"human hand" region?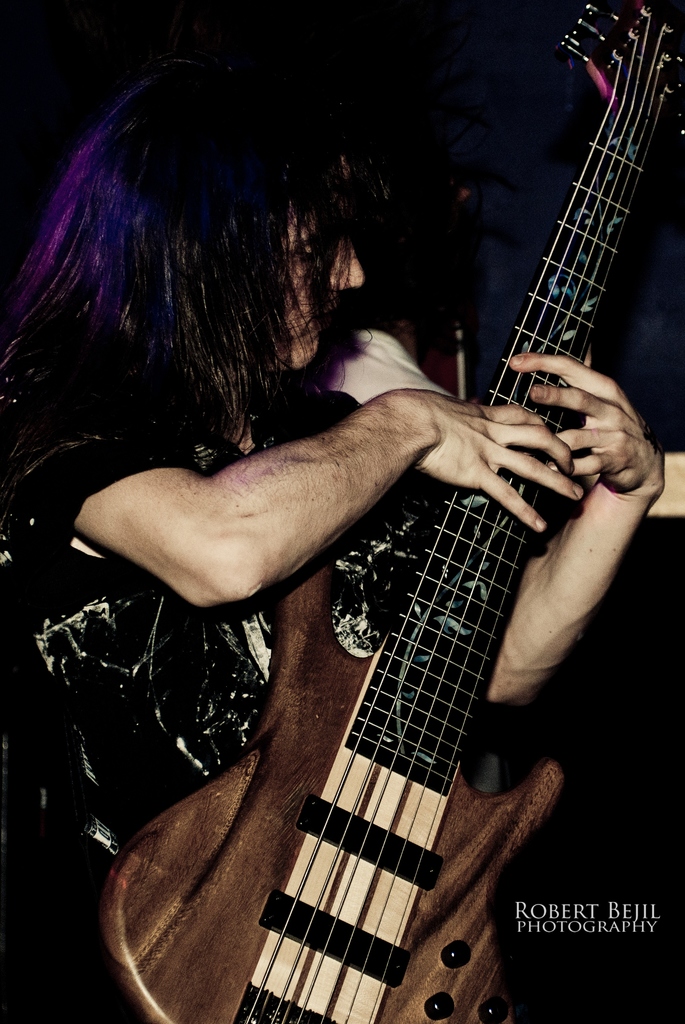
(x1=504, y1=351, x2=672, y2=504)
